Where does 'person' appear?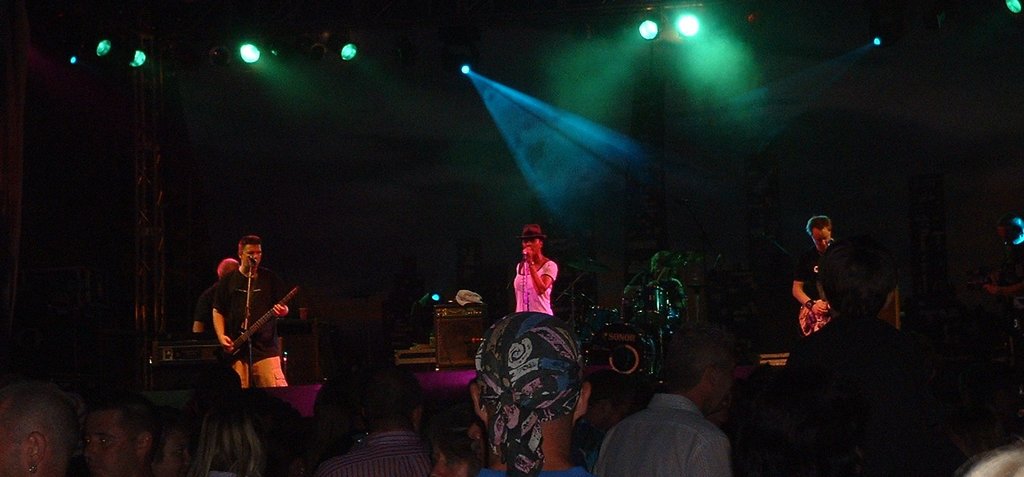
Appears at (x1=778, y1=232, x2=907, y2=476).
